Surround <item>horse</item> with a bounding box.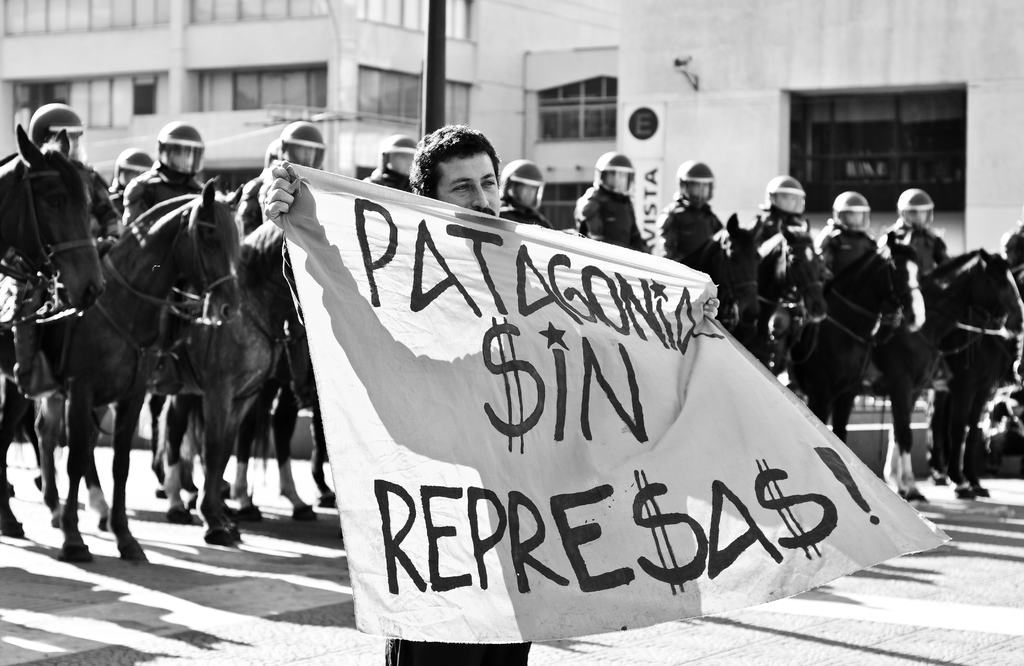
[x1=148, y1=223, x2=305, y2=548].
